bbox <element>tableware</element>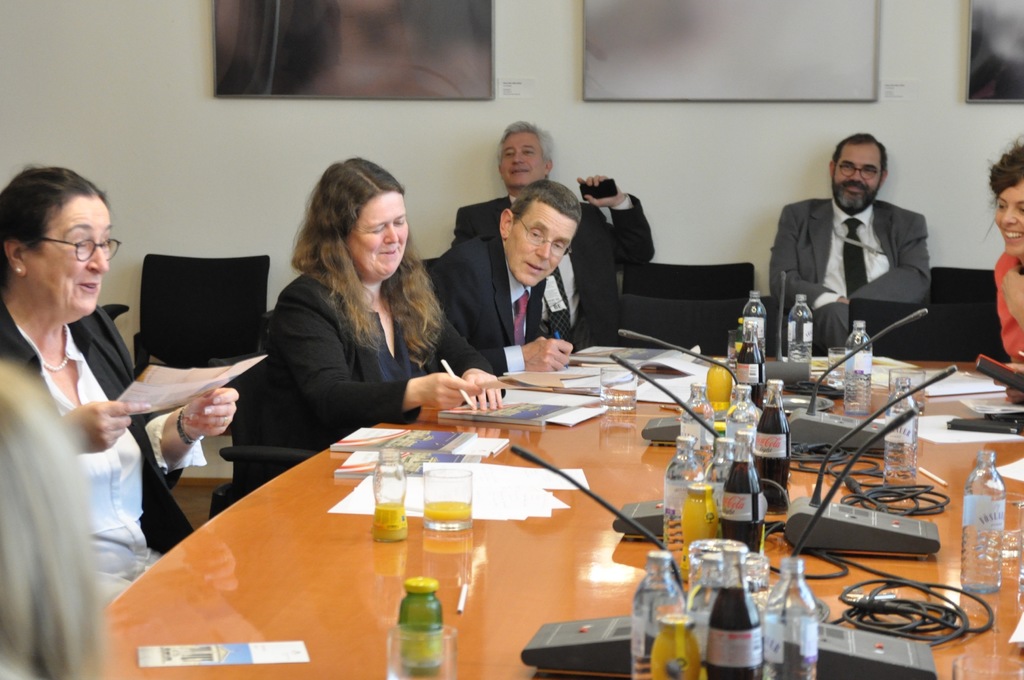
l=887, t=366, r=925, b=415
